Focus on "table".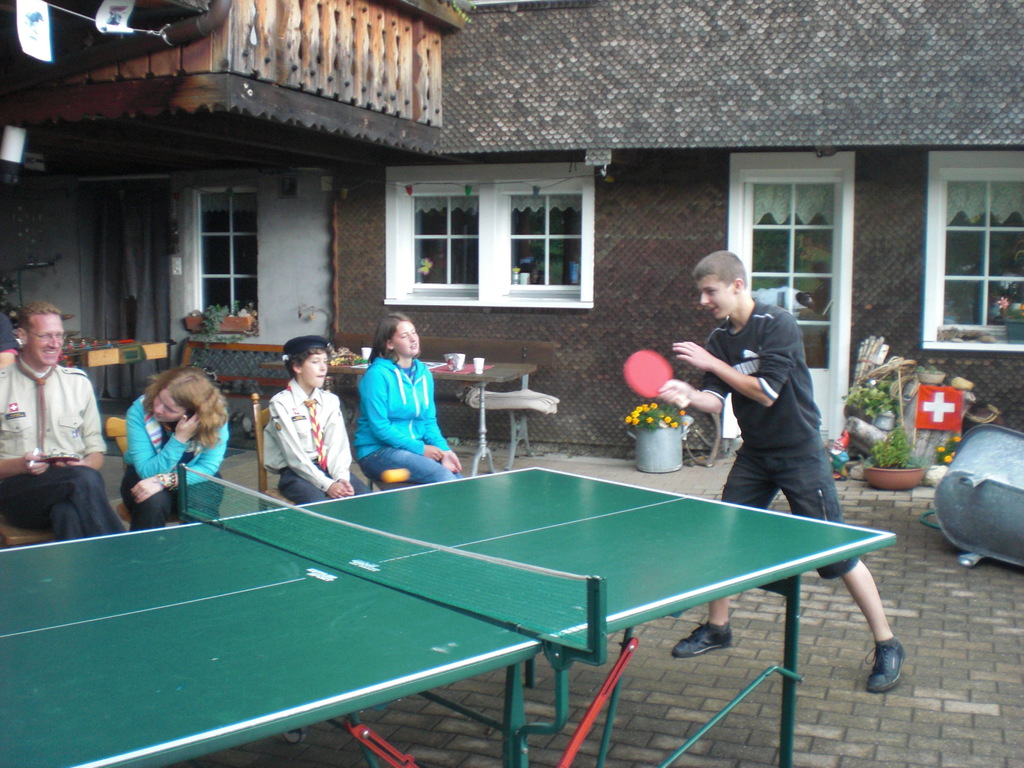
Focused at <bbox>255, 350, 533, 476</bbox>.
